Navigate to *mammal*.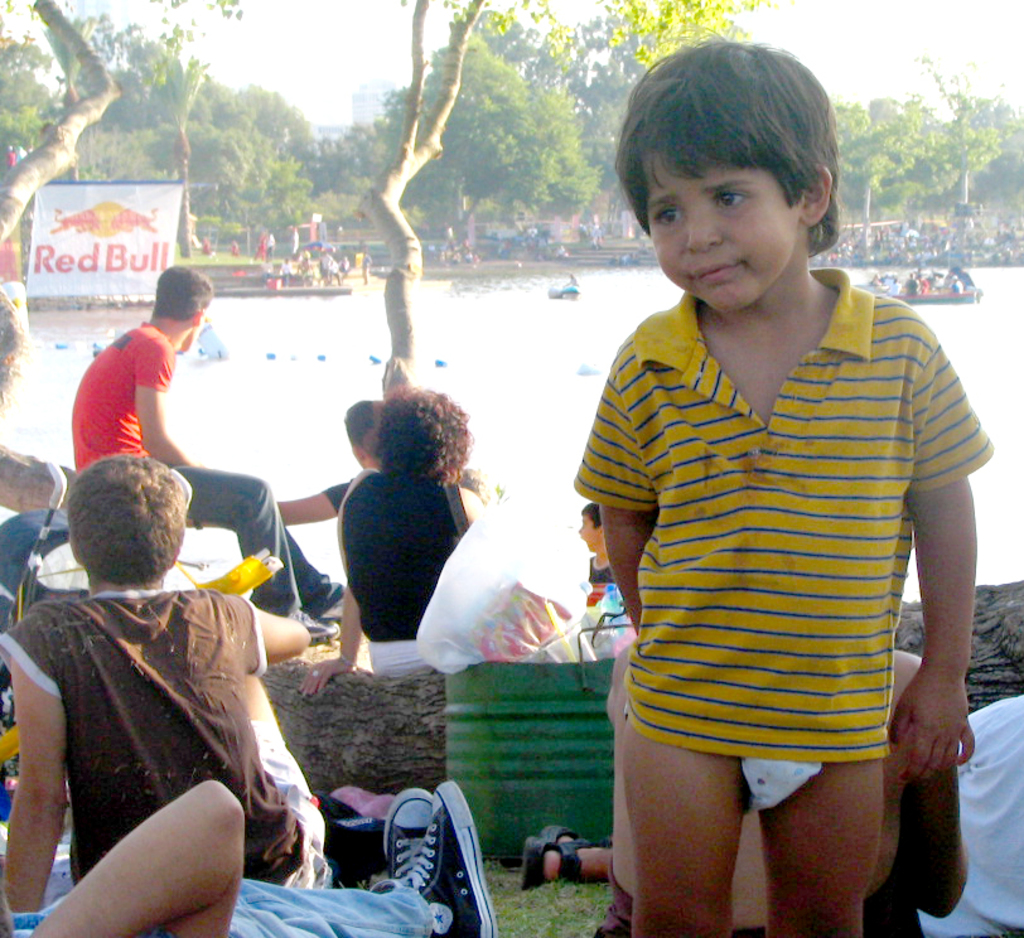
Navigation target: detection(78, 266, 347, 642).
